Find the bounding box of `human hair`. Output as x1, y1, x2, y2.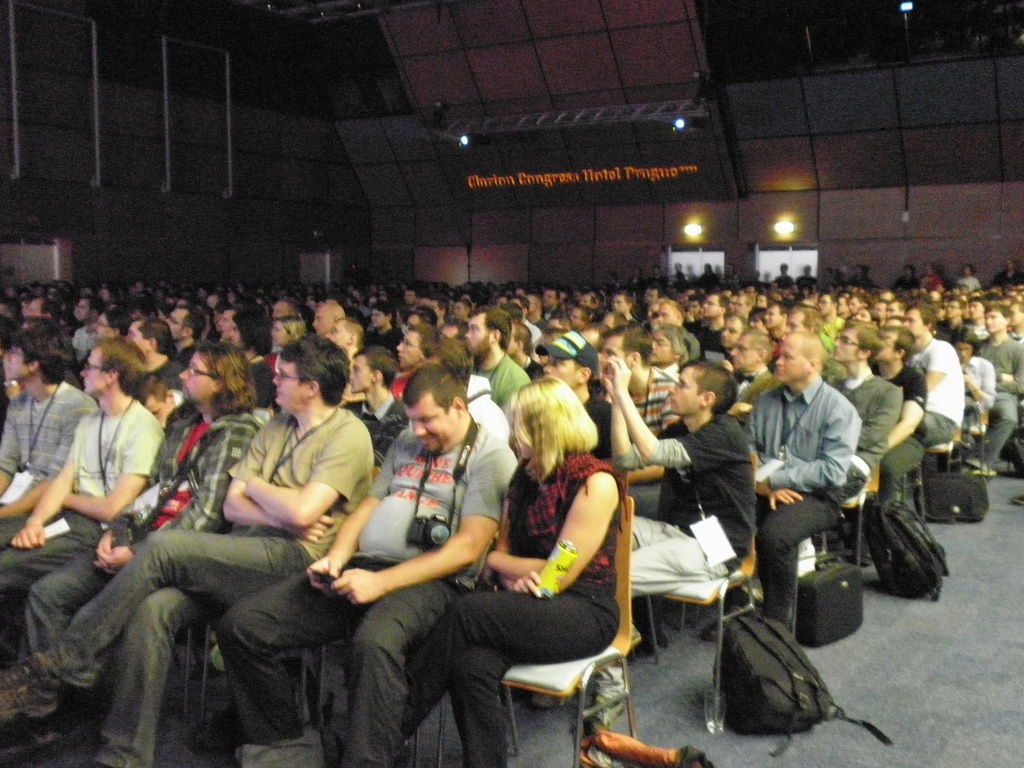
138, 369, 171, 399.
